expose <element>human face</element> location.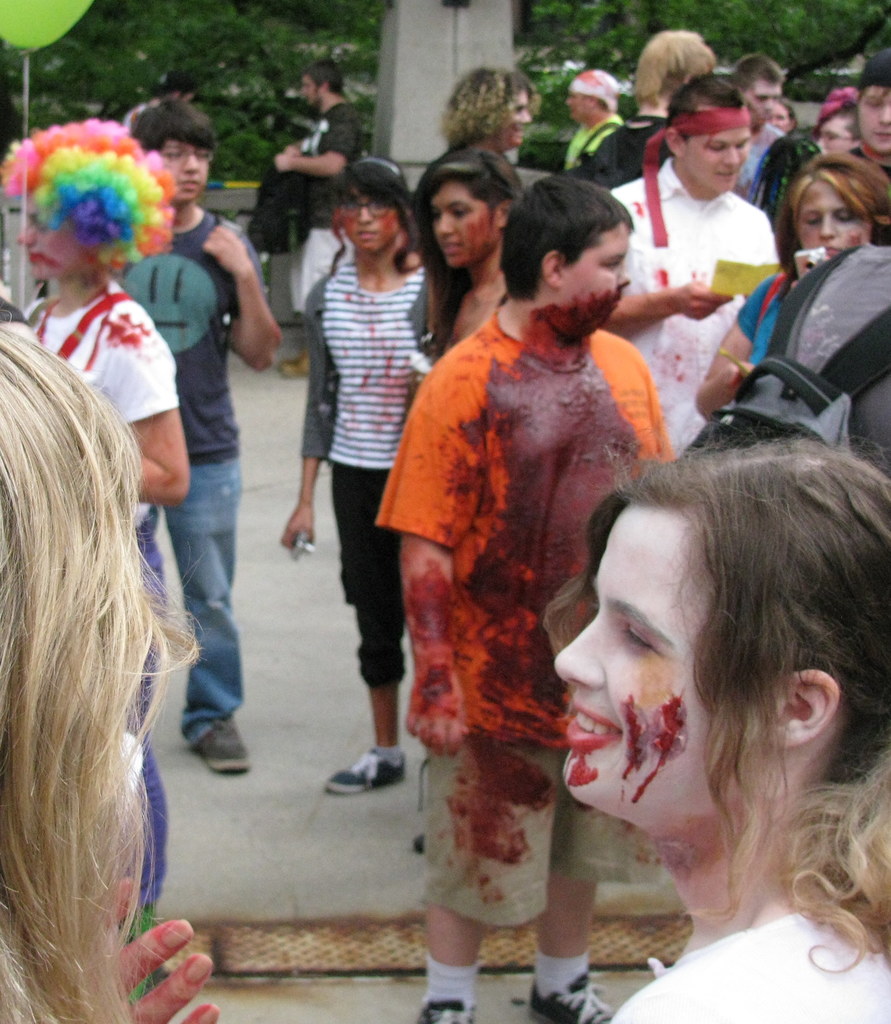
Exposed at <box>493,87,533,147</box>.
